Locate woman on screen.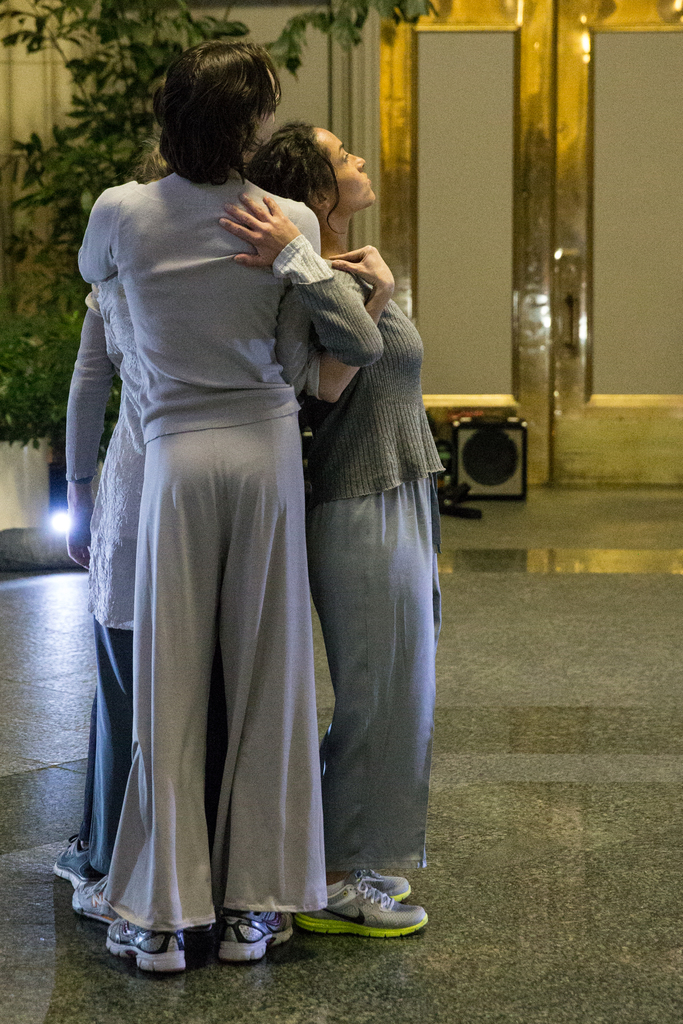
On screen at {"left": 54, "top": 140, "right": 148, "bottom": 889}.
